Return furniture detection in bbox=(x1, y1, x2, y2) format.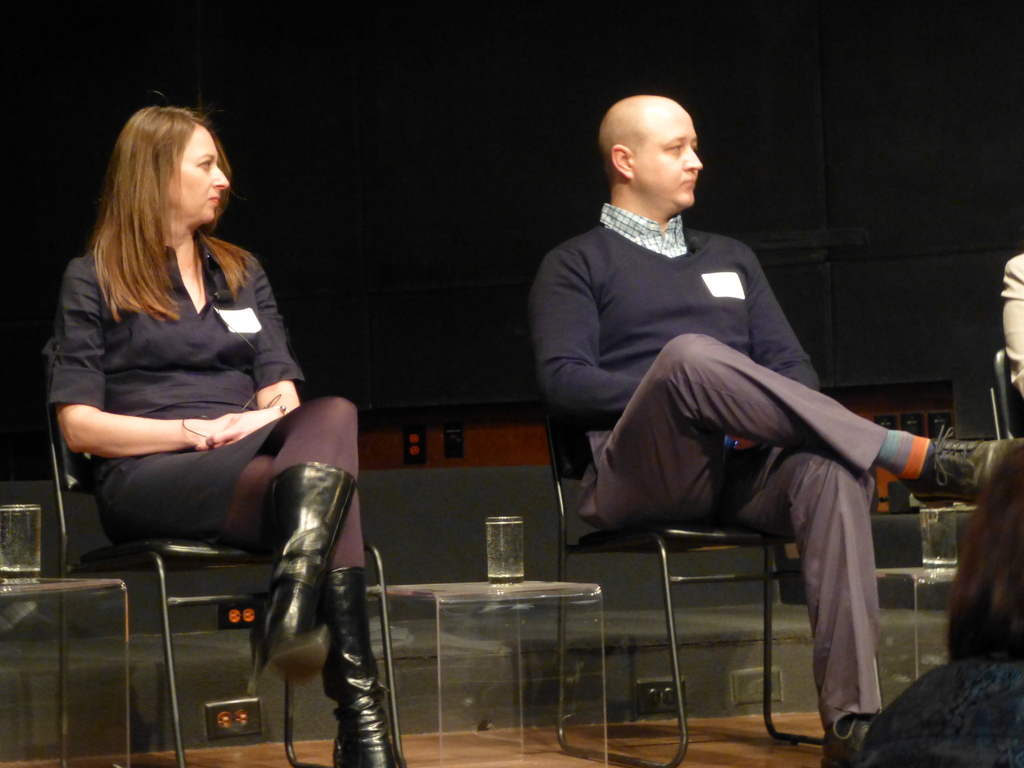
bbox=(0, 497, 136, 767).
